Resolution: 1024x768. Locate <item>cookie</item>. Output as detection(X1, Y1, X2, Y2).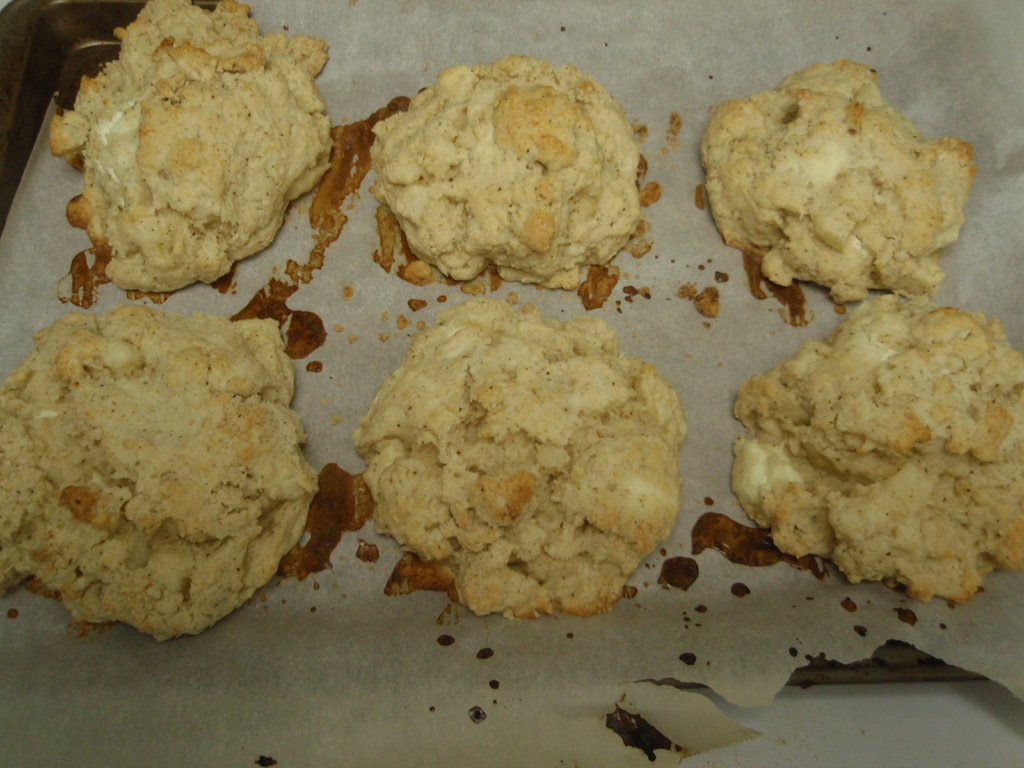
detection(49, 0, 337, 301).
